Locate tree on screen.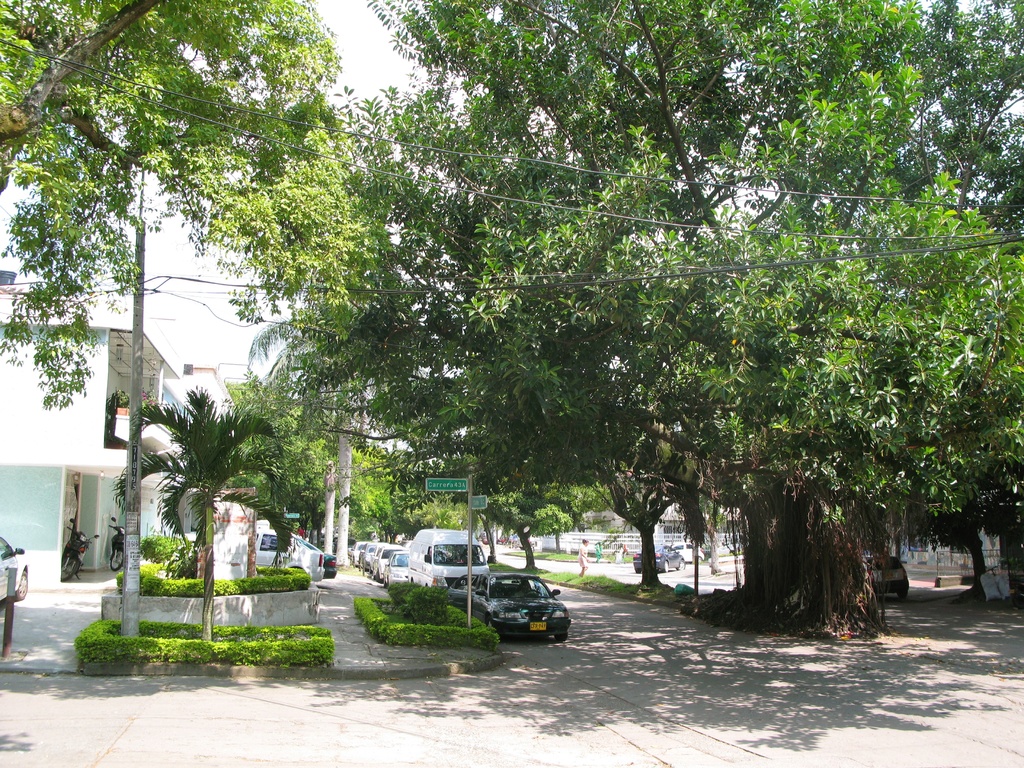
On screen at x1=412 y1=0 x2=1023 y2=635.
